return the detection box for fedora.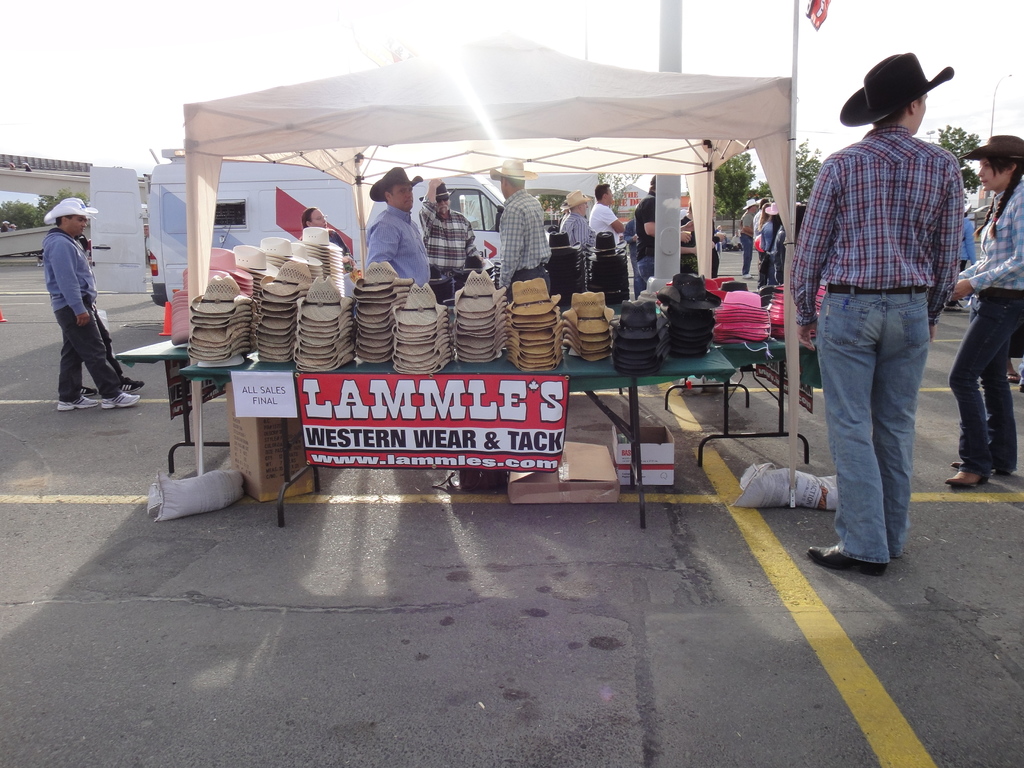
(left=840, top=51, right=955, bottom=125).
